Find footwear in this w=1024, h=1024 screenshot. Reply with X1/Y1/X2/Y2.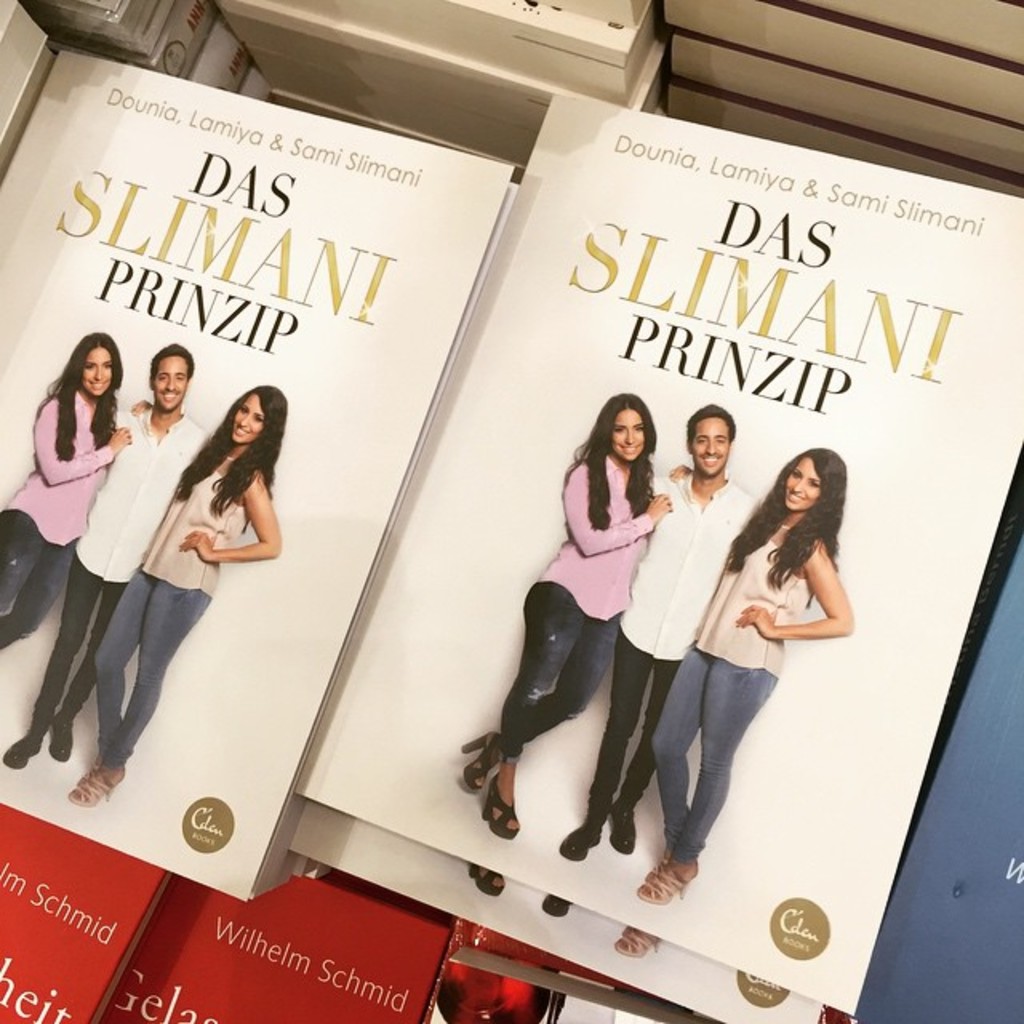
48/715/70/758.
